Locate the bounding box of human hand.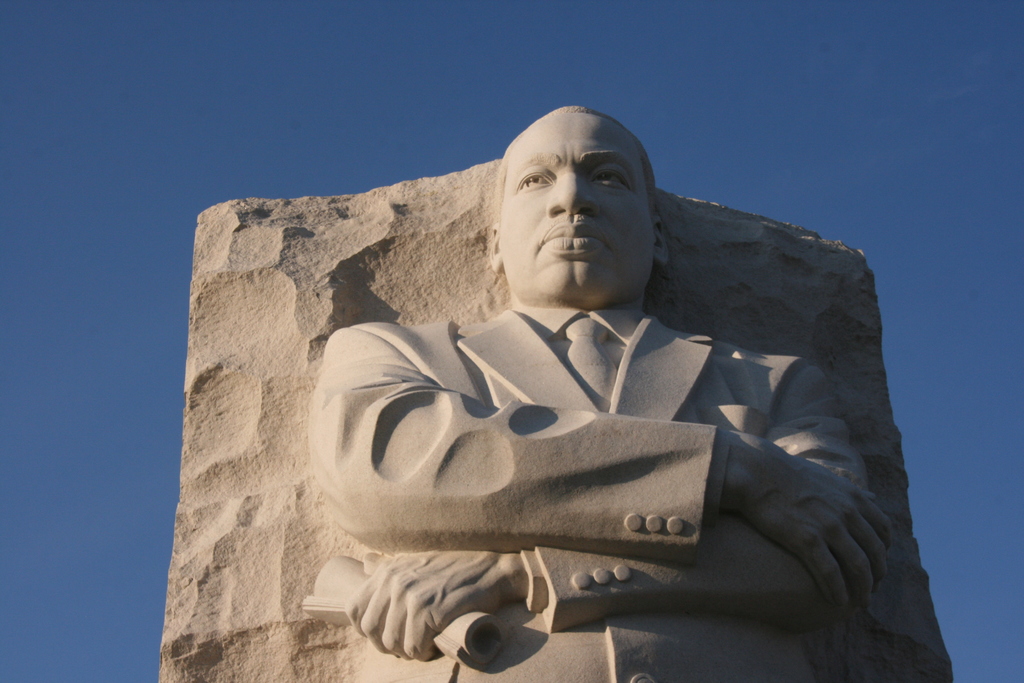
Bounding box: <bbox>306, 563, 566, 660</bbox>.
